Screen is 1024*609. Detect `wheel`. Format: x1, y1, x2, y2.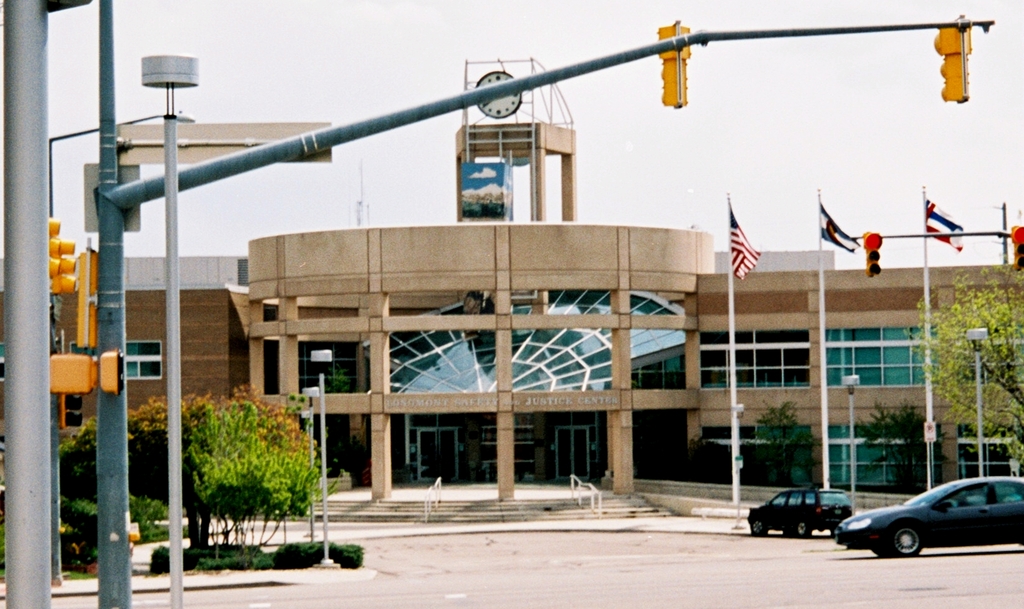
869, 542, 884, 558.
